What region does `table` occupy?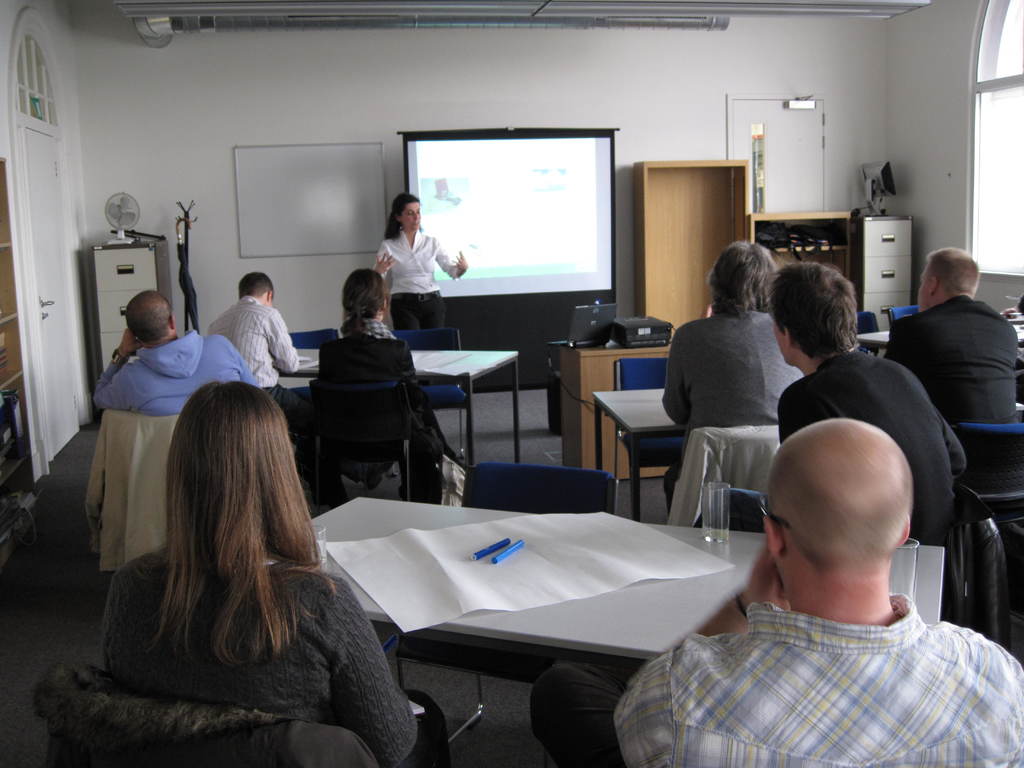
bbox=(590, 390, 687, 527).
